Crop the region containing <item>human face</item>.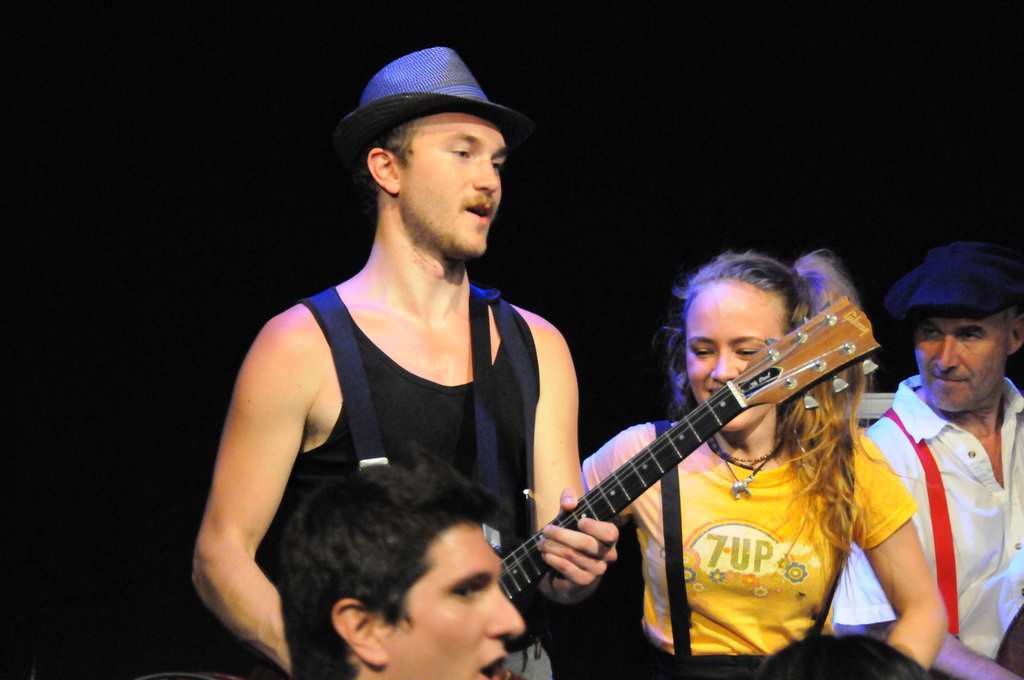
Crop region: [387, 521, 525, 679].
